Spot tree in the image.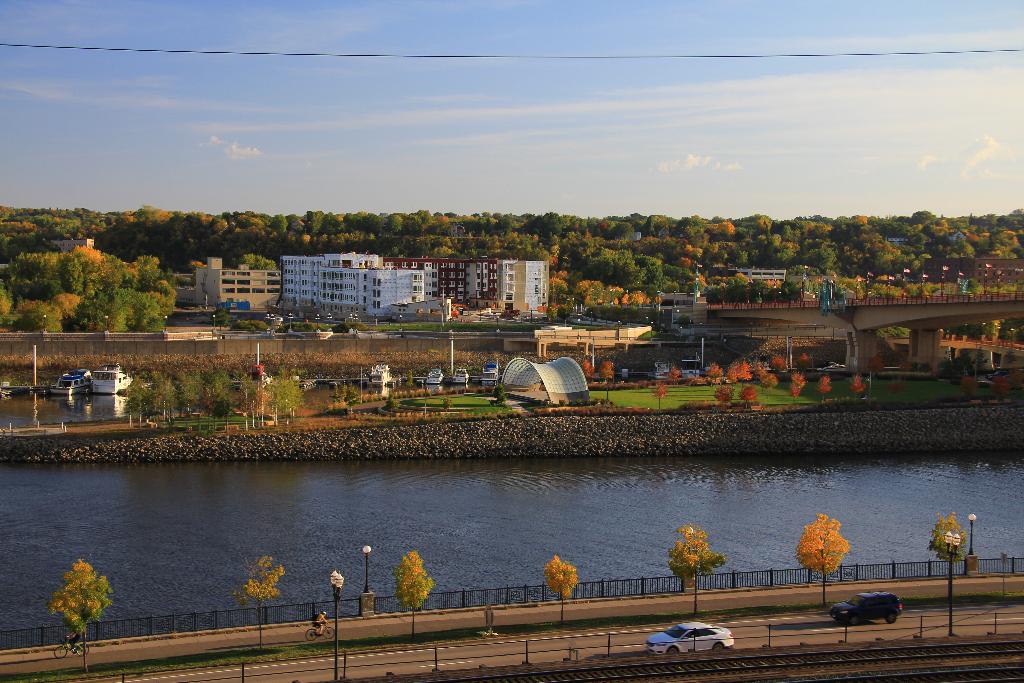
tree found at [x1=747, y1=363, x2=769, y2=379].
